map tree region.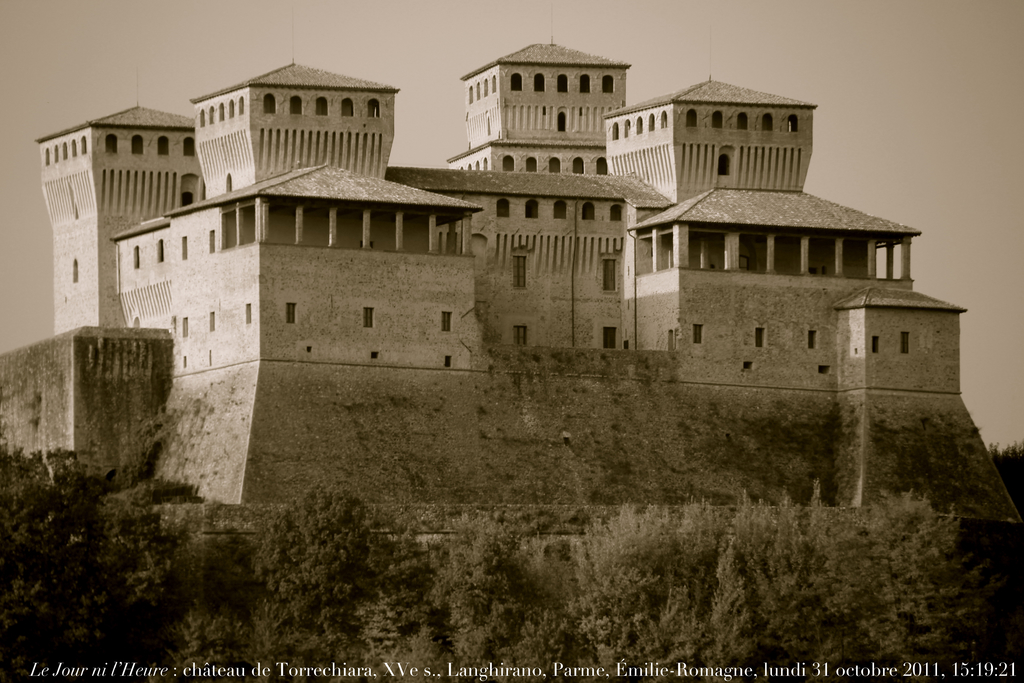
Mapped to (759, 543, 838, 674).
